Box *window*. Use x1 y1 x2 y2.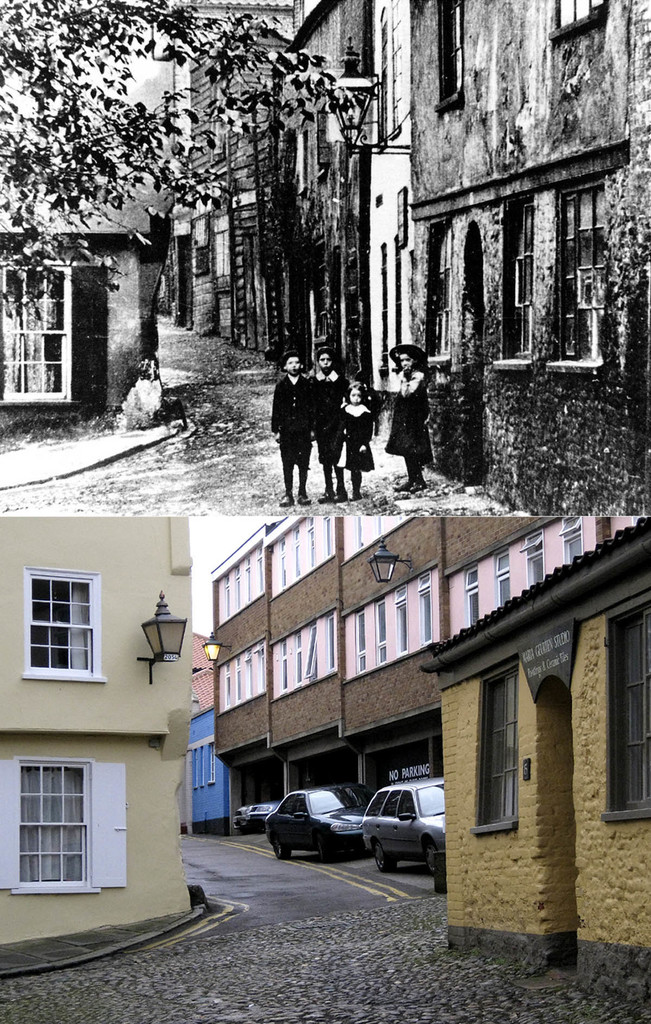
472 660 523 838.
